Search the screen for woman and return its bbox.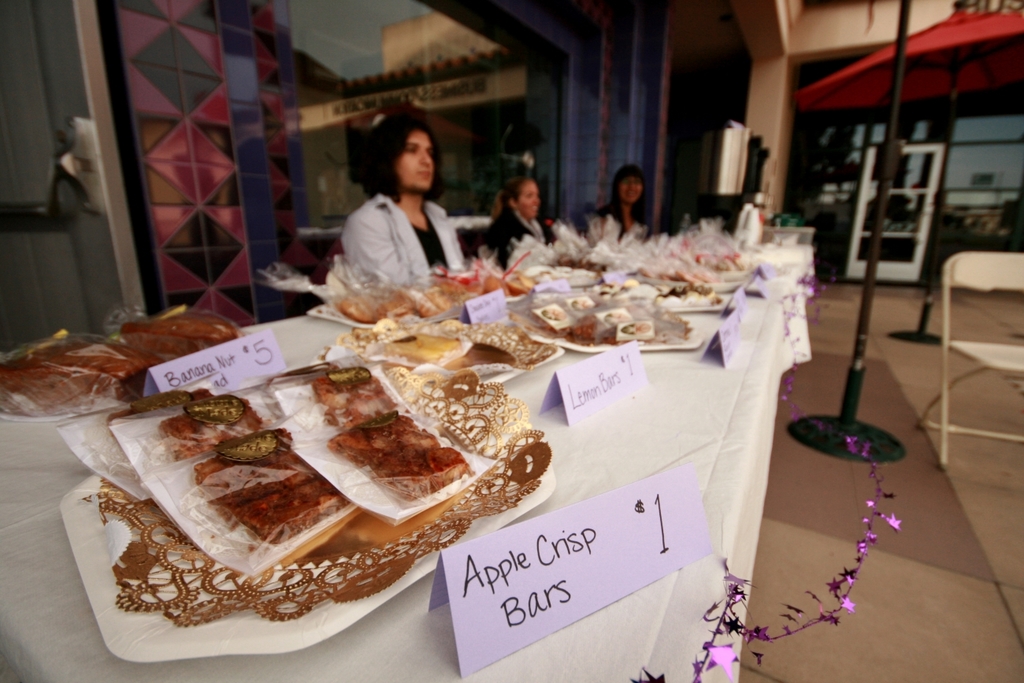
Found: locate(337, 110, 463, 295).
